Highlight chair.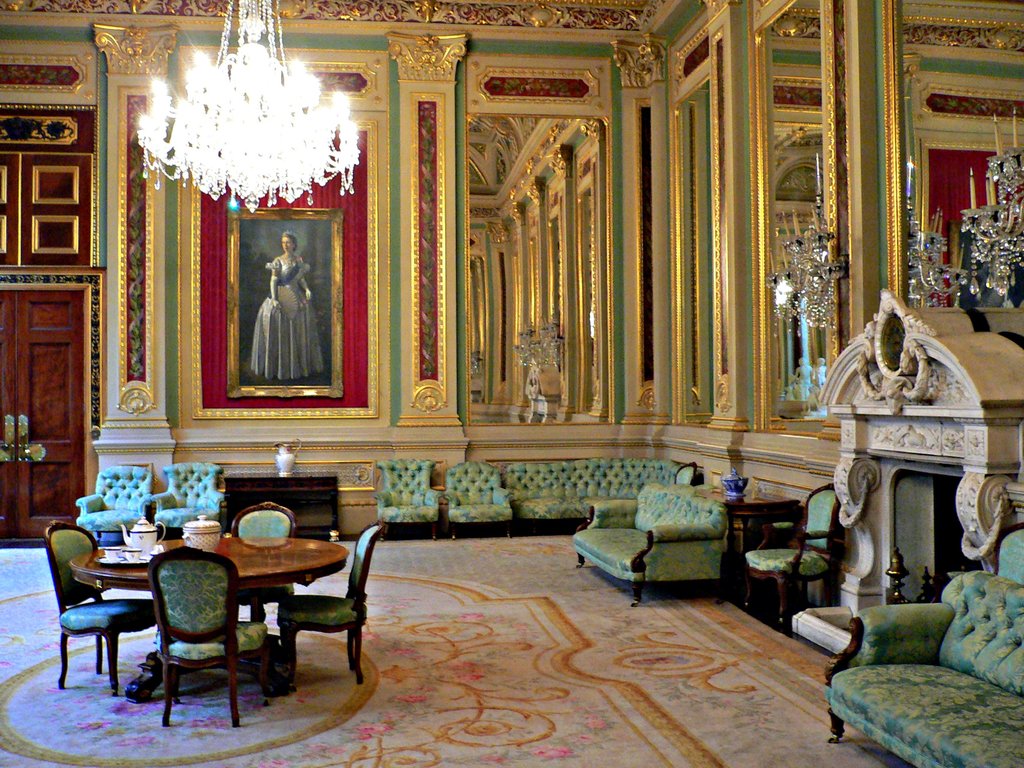
Highlighted region: bbox(275, 521, 383, 684).
